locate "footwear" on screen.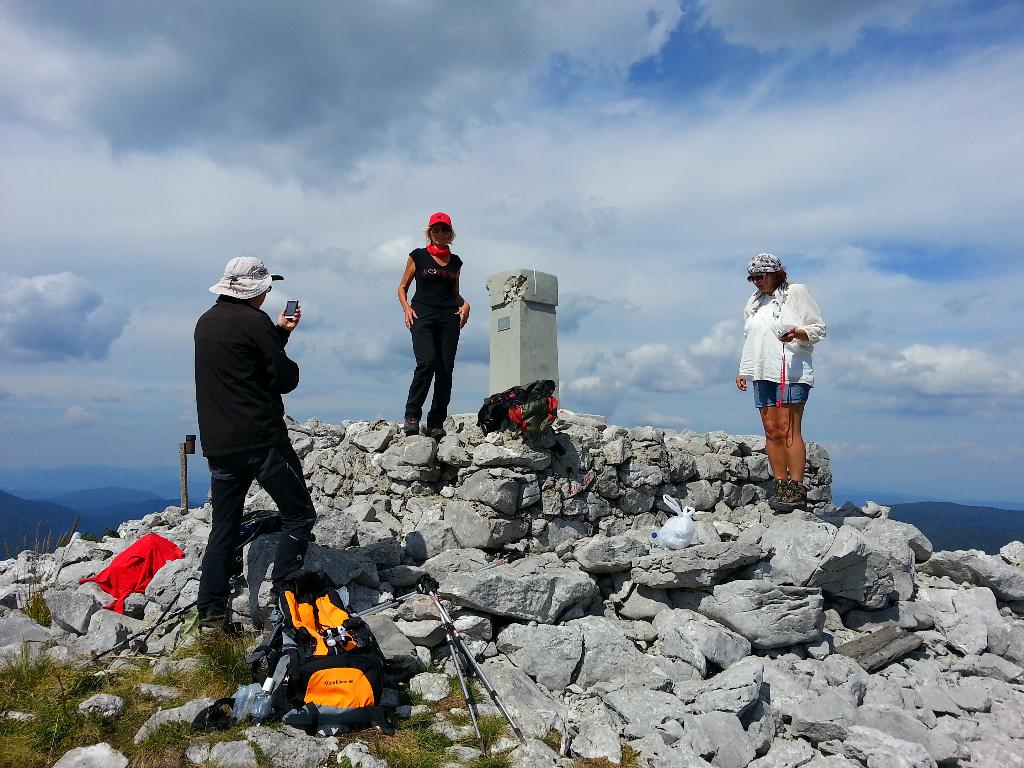
On screen at crop(431, 408, 449, 438).
